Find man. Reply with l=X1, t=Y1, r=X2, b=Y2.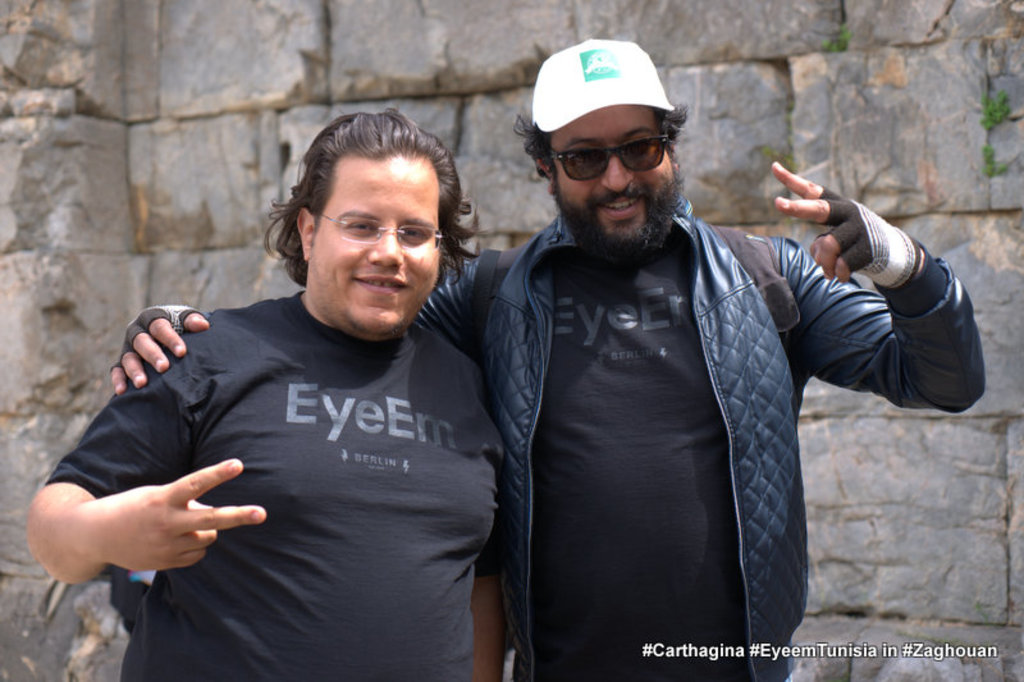
l=110, t=37, r=991, b=681.
